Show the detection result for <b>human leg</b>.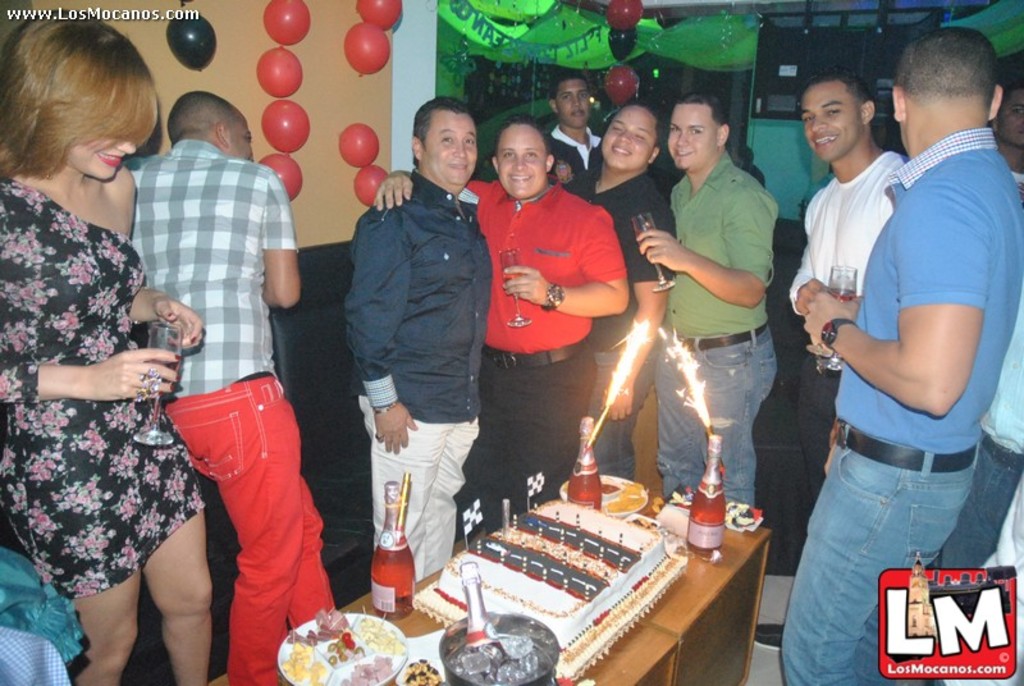
[147,516,210,685].
